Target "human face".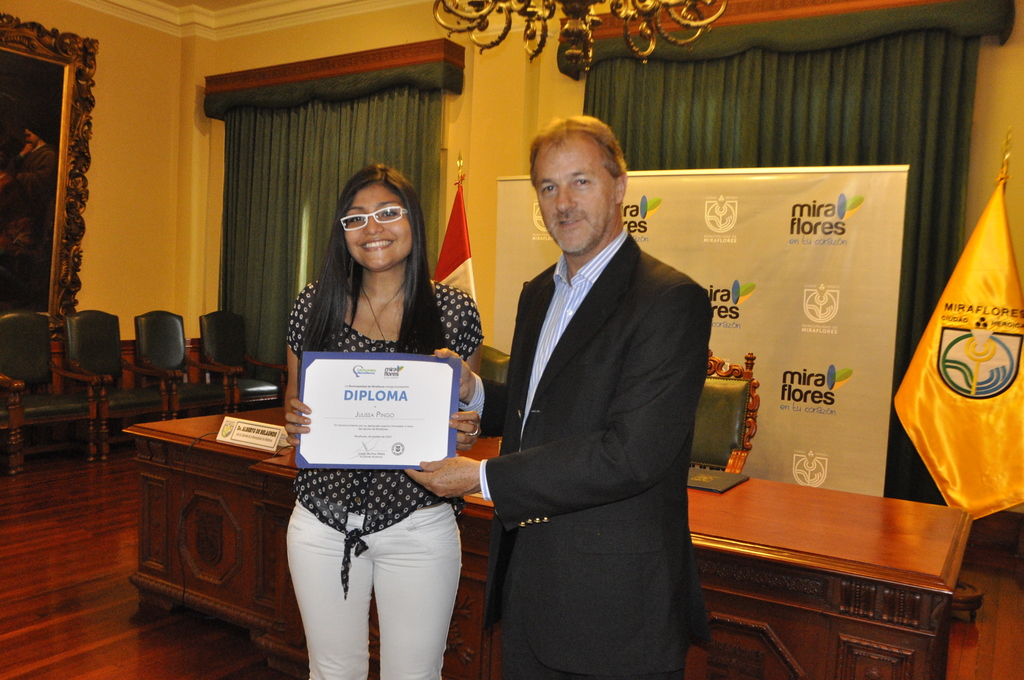
Target region: select_region(535, 143, 614, 252).
